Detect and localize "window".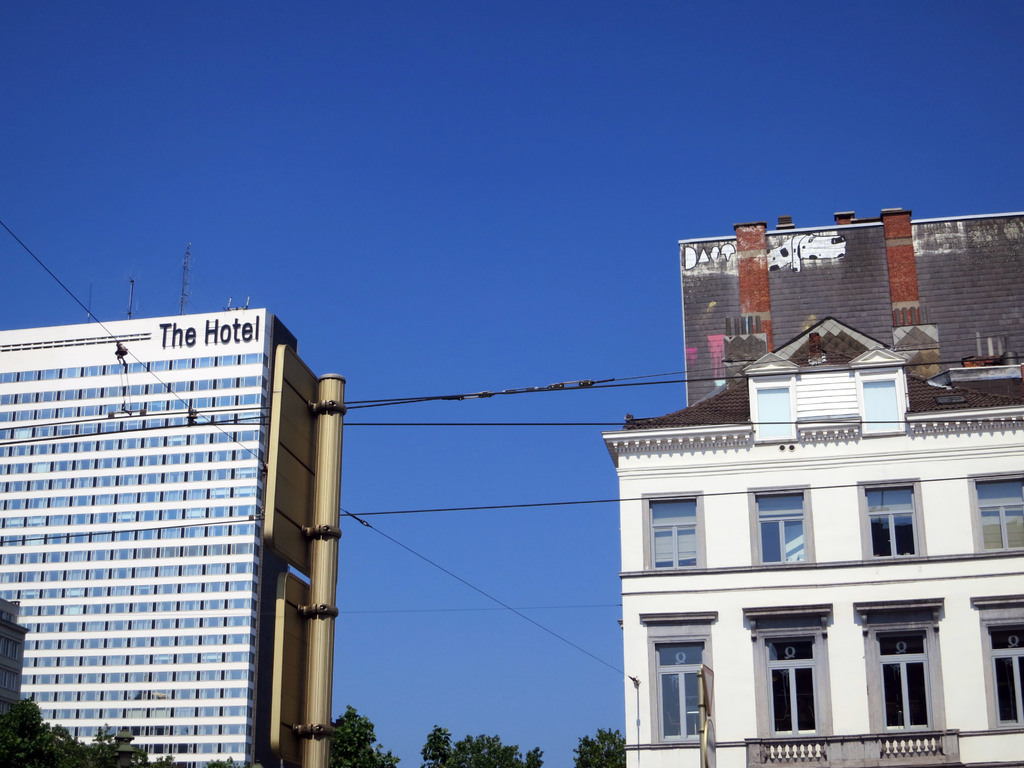
Localized at select_region(632, 611, 714, 738).
